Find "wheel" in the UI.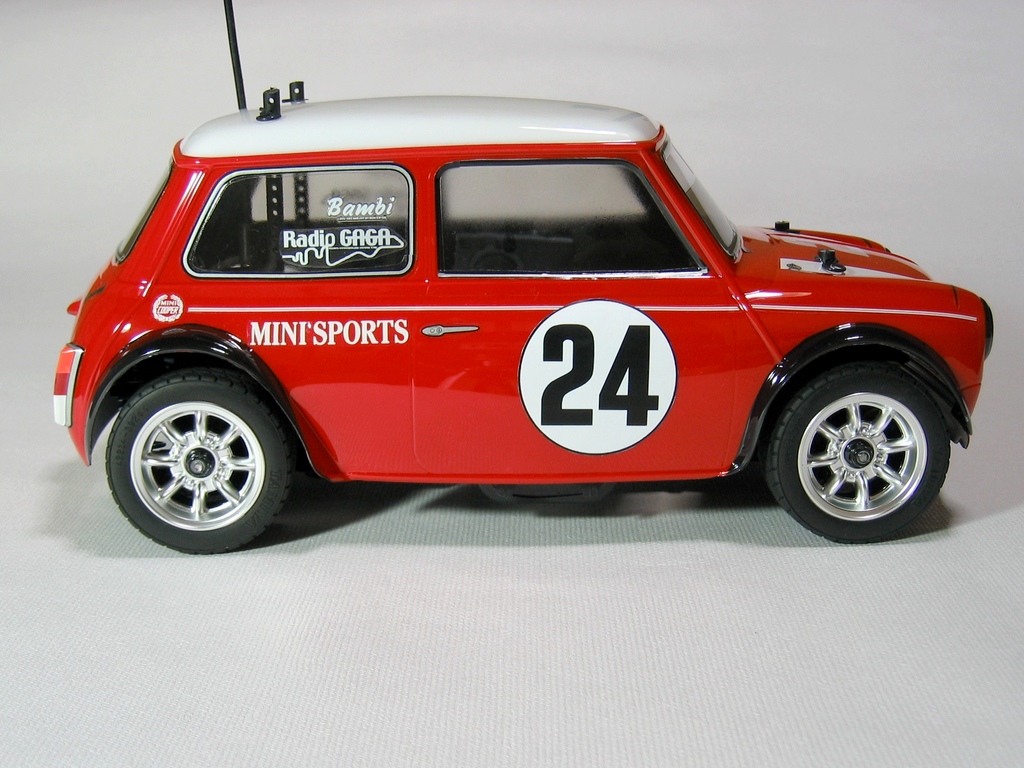
UI element at <region>104, 367, 294, 554</region>.
